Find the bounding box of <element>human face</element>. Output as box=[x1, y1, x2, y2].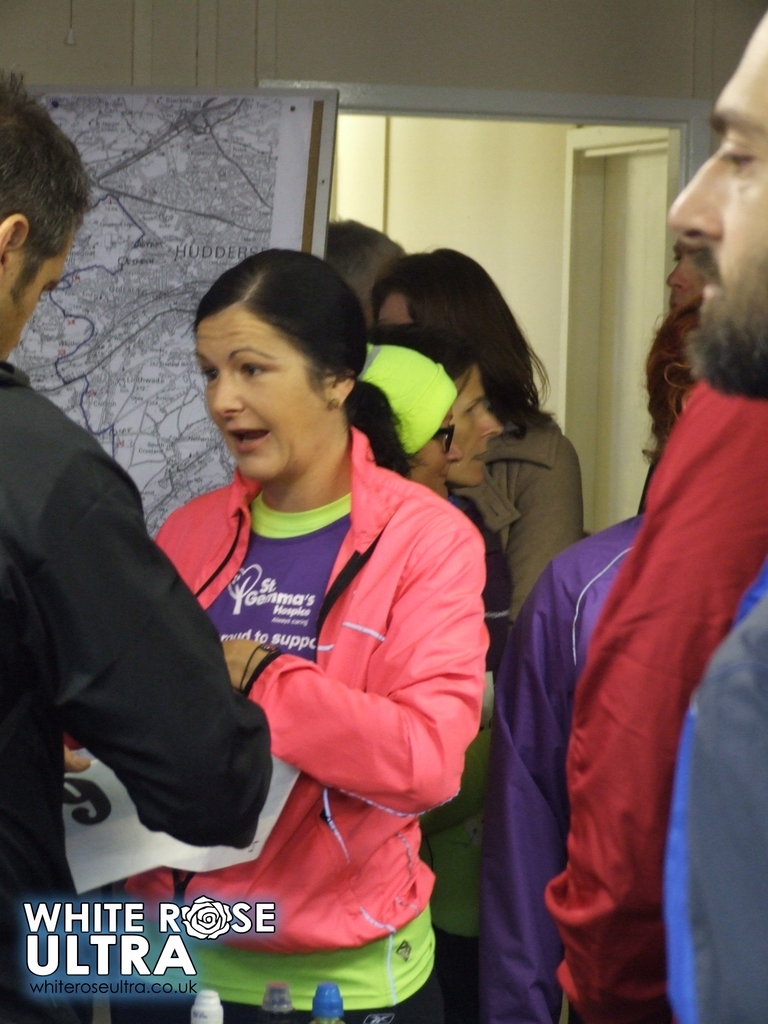
box=[404, 399, 462, 490].
